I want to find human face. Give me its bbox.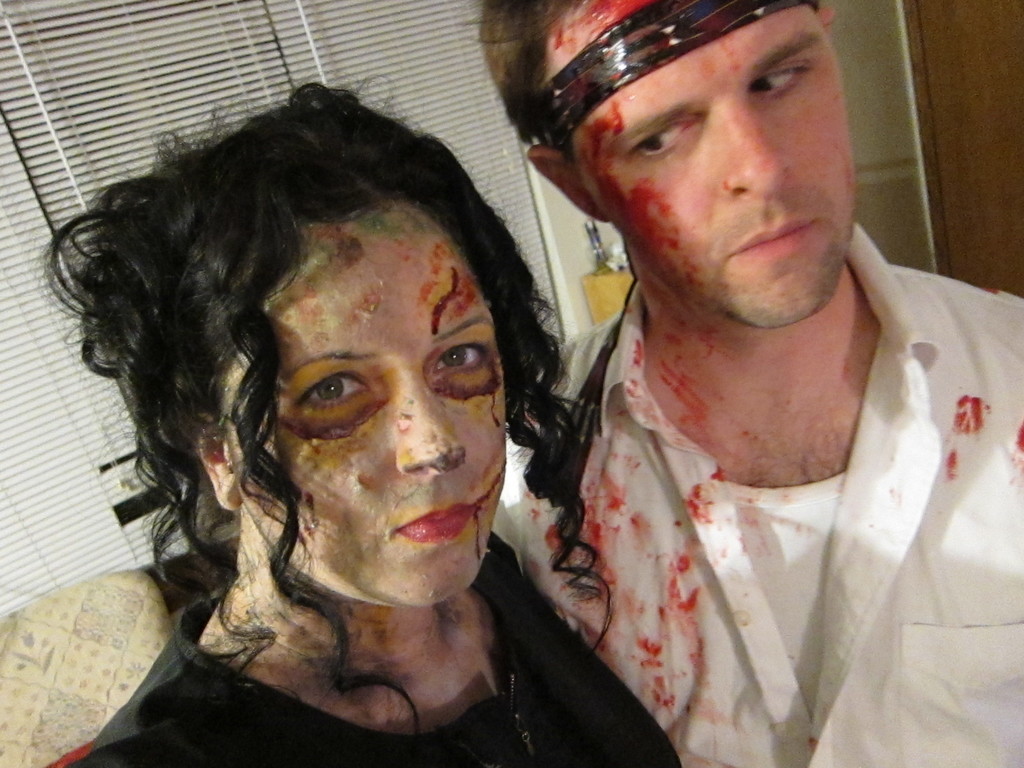
[left=241, top=208, right=503, bottom=596].
